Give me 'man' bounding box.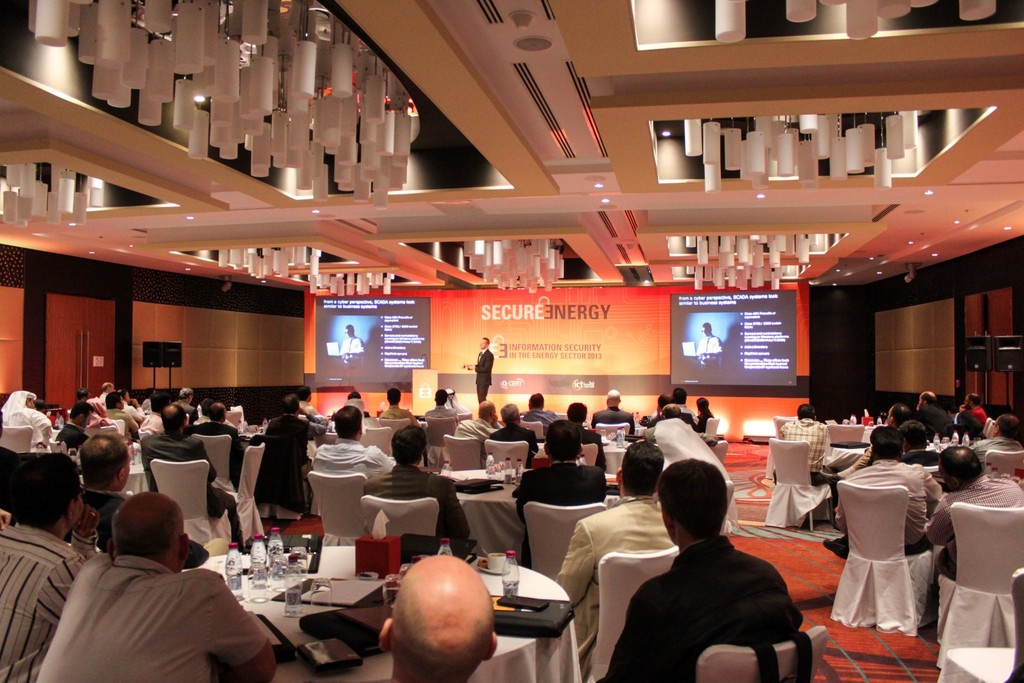
(916,390,952,432).
